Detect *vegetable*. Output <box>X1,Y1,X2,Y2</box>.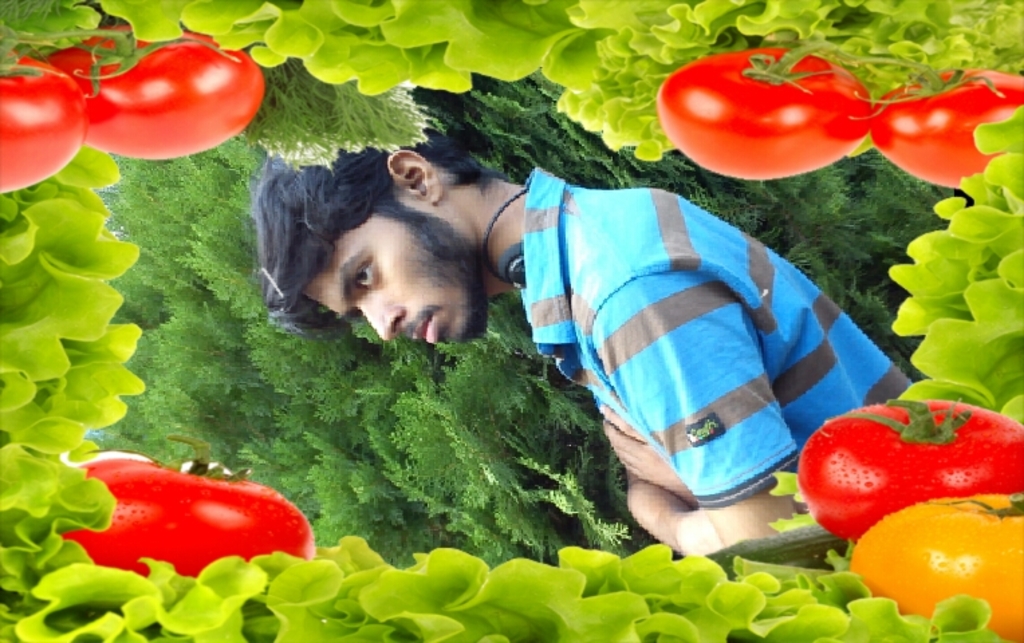
<box>800,399,1023,543</box>.
